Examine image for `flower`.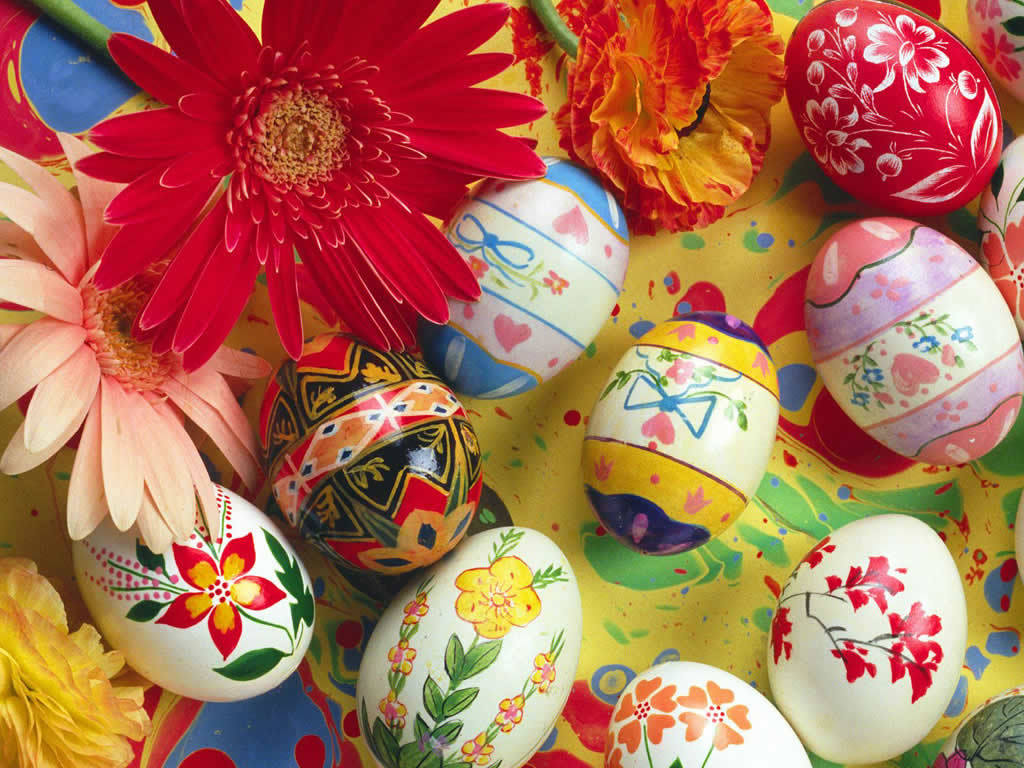
Examination result: 385 637 418 678.
